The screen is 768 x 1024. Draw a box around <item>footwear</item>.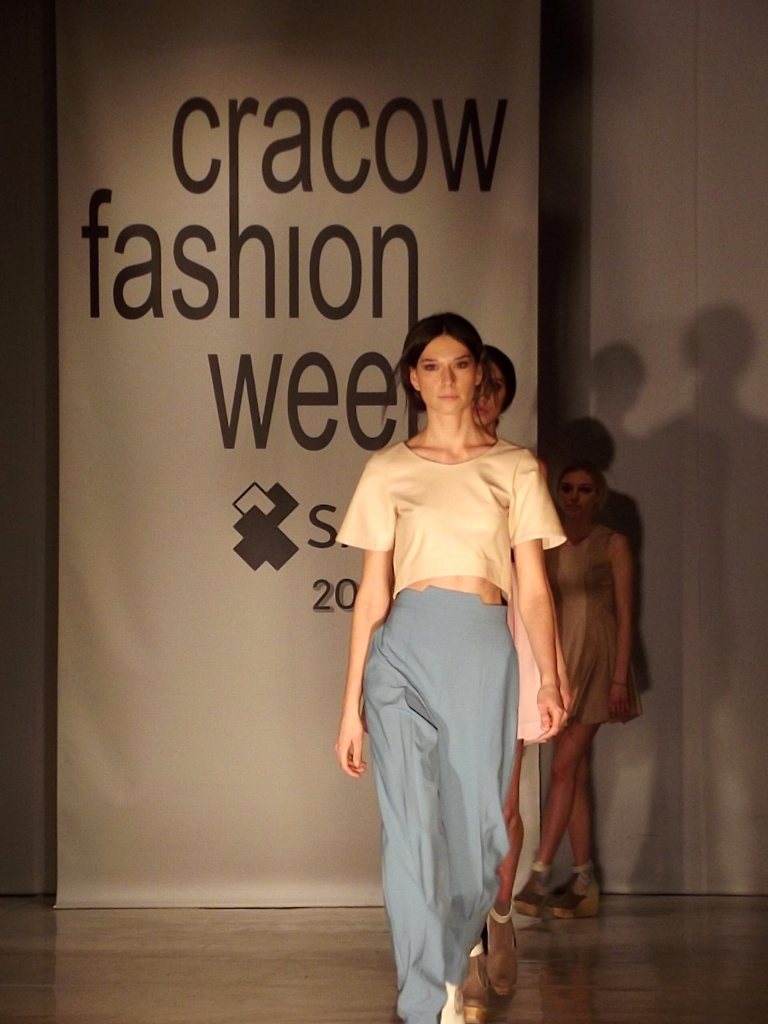
<bbox>482, 903, 521, 1004</bbox>.
